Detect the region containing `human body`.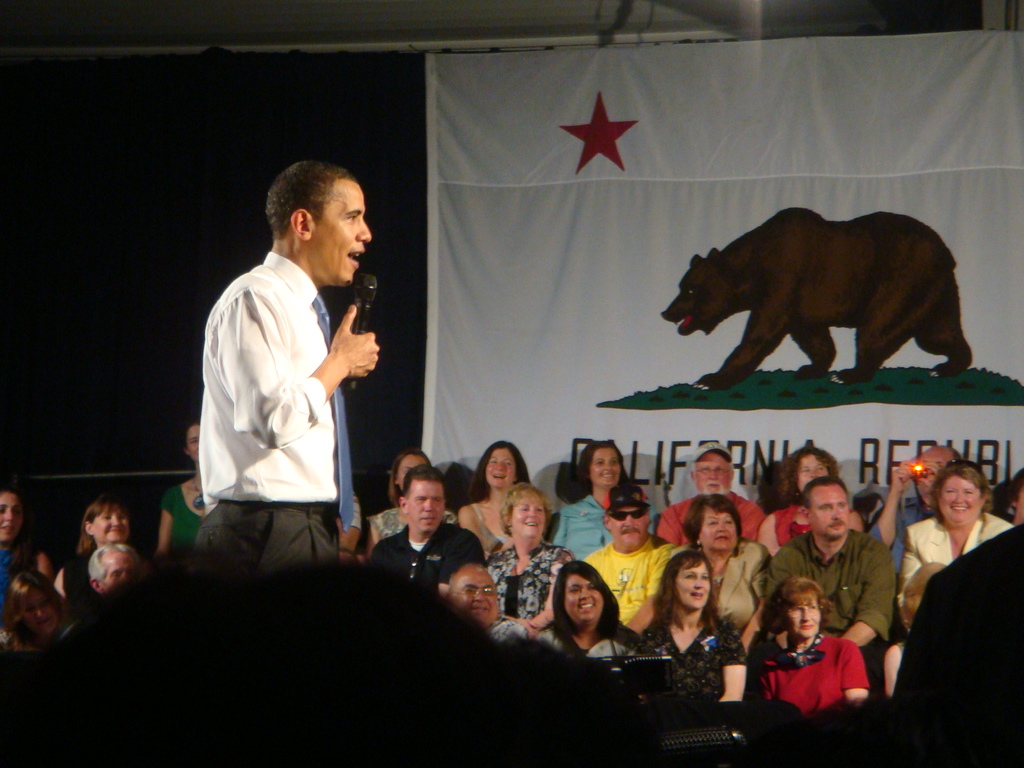
bbox=(52, 552, 105, 621).
